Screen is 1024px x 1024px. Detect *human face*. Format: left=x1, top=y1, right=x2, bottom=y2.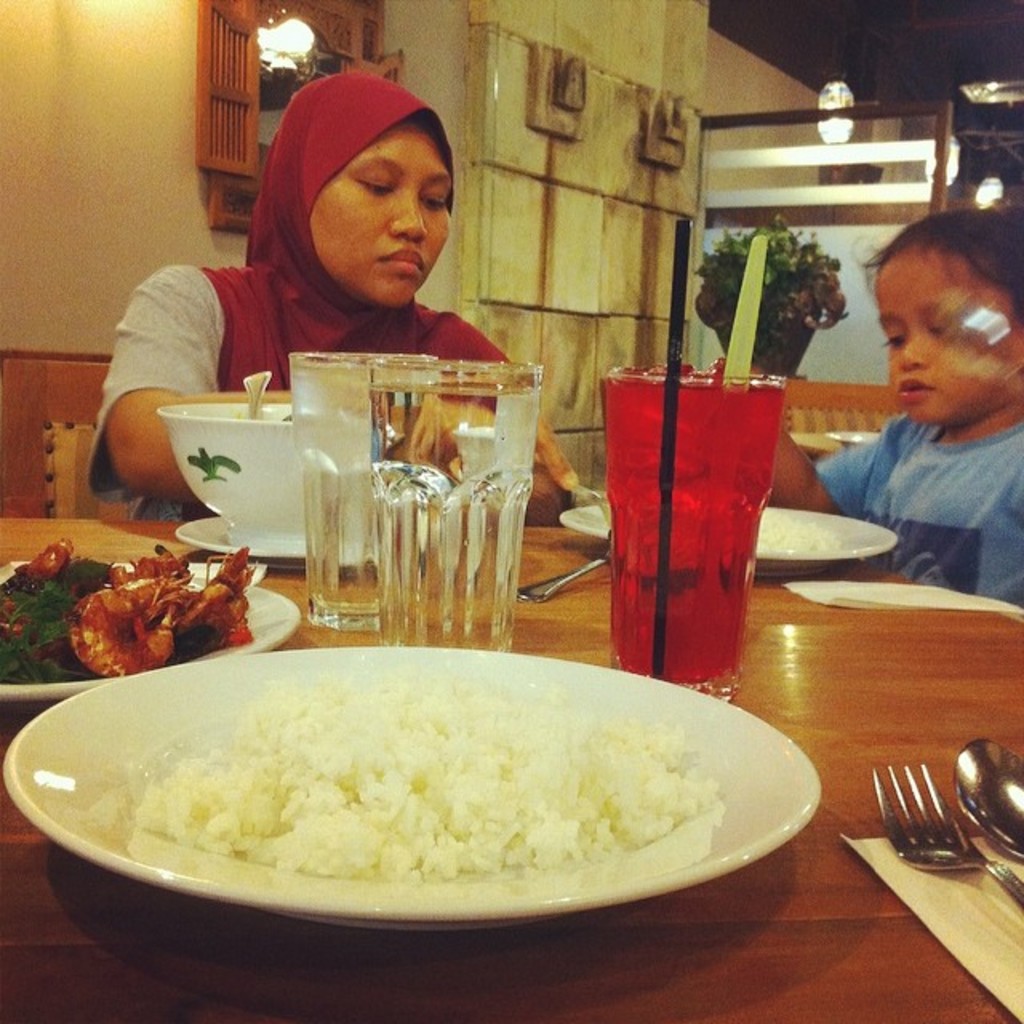
left=867, top=250, right=1022, bottom=422.
